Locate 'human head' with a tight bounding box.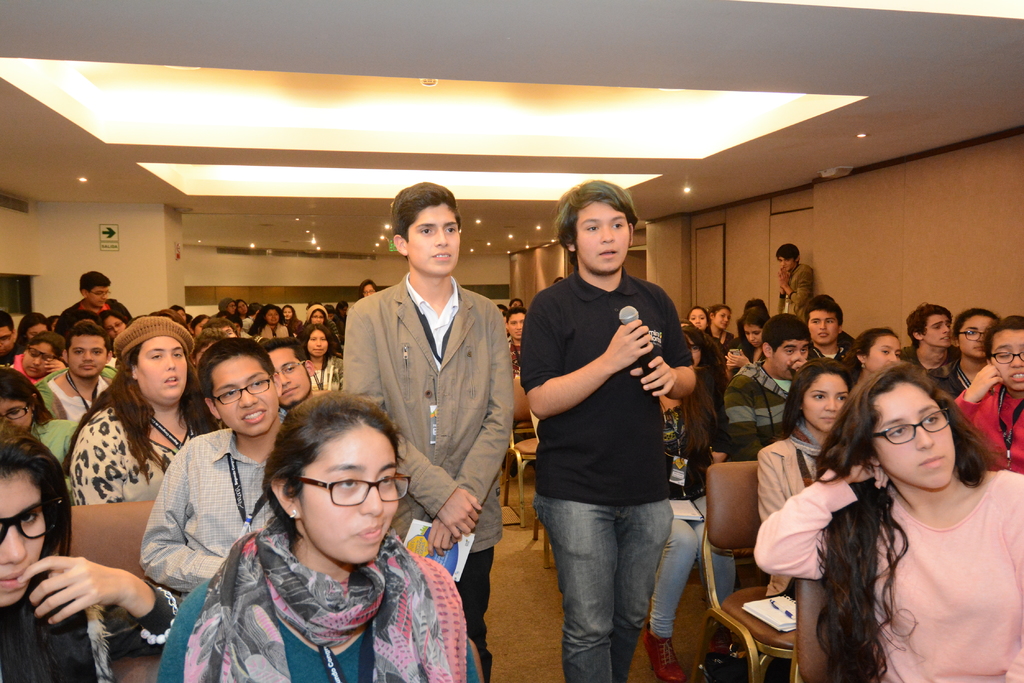
[x1=60, y1=322, x2=116, y2=378].
